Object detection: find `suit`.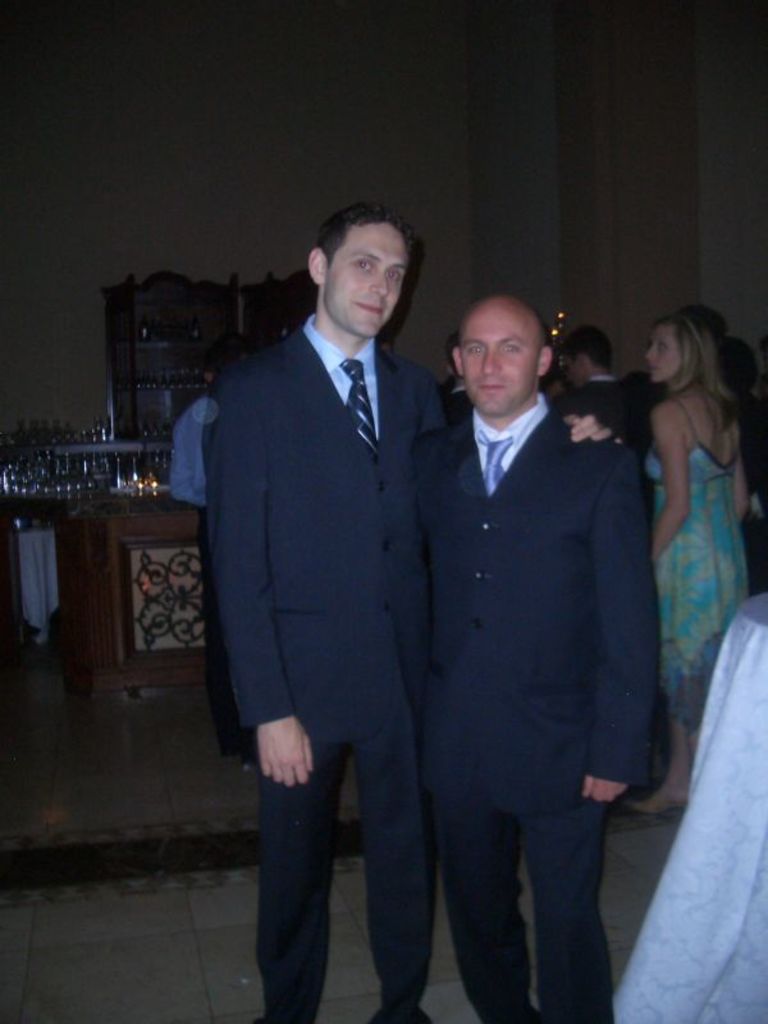
left=207, top=325, right=452, bottom=1023.
